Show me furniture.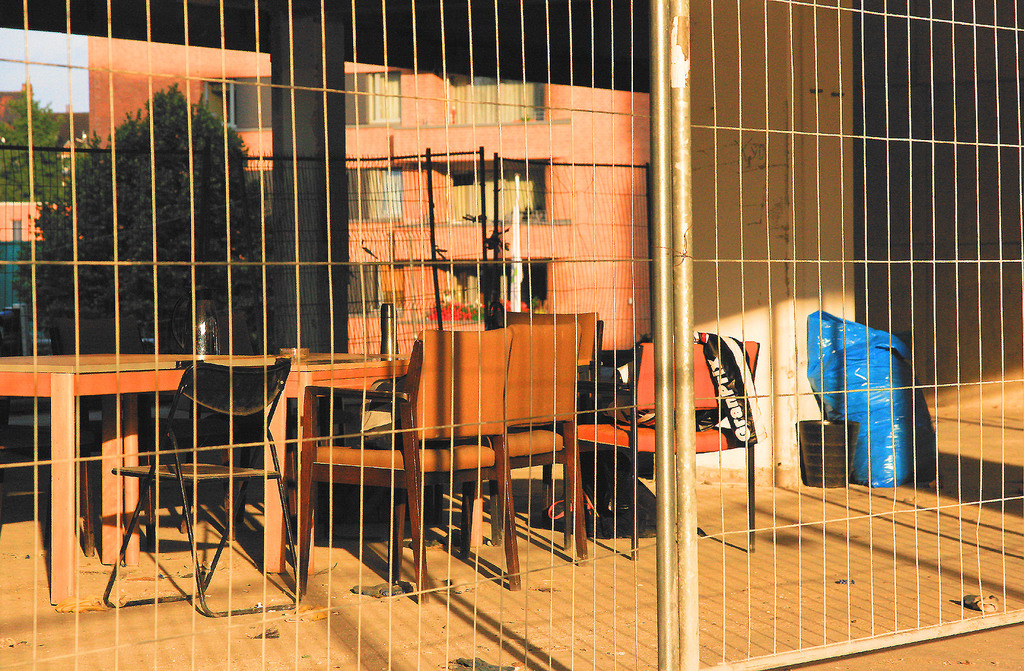
furniture is here: detection(0, 307, 97, 556).
